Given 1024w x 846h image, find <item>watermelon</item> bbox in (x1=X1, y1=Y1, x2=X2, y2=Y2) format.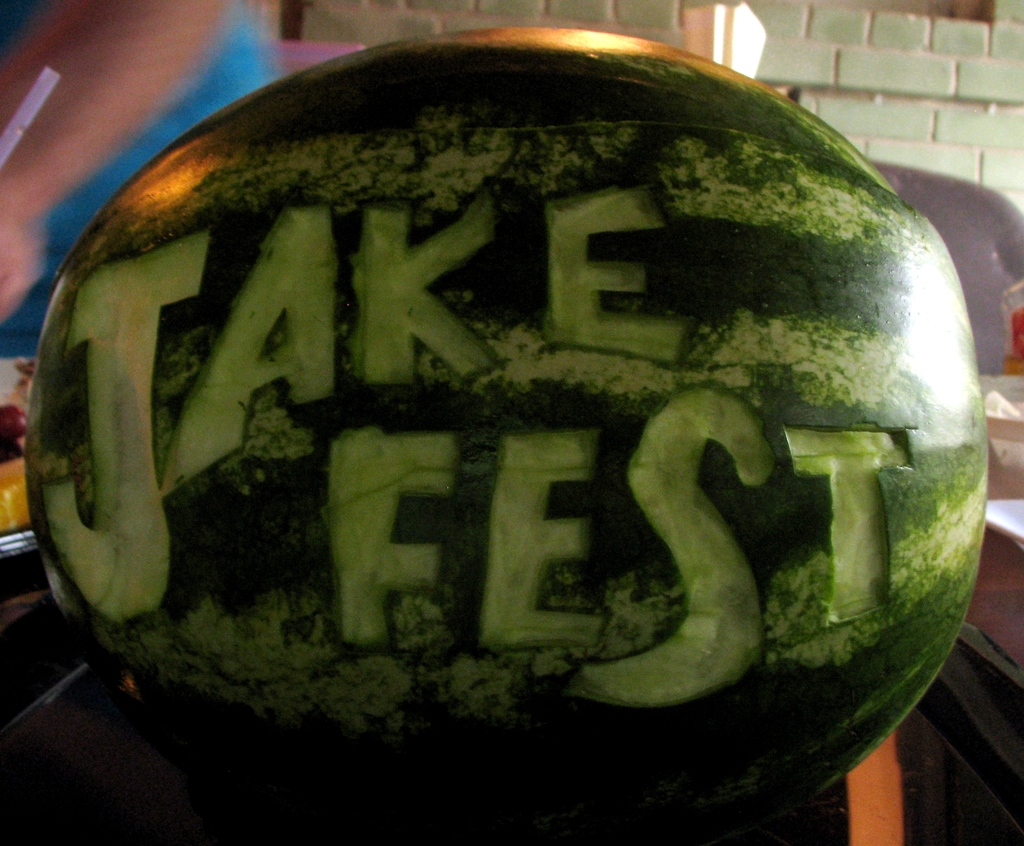
(x1=22, y1=25, x2=990, y2=837).
